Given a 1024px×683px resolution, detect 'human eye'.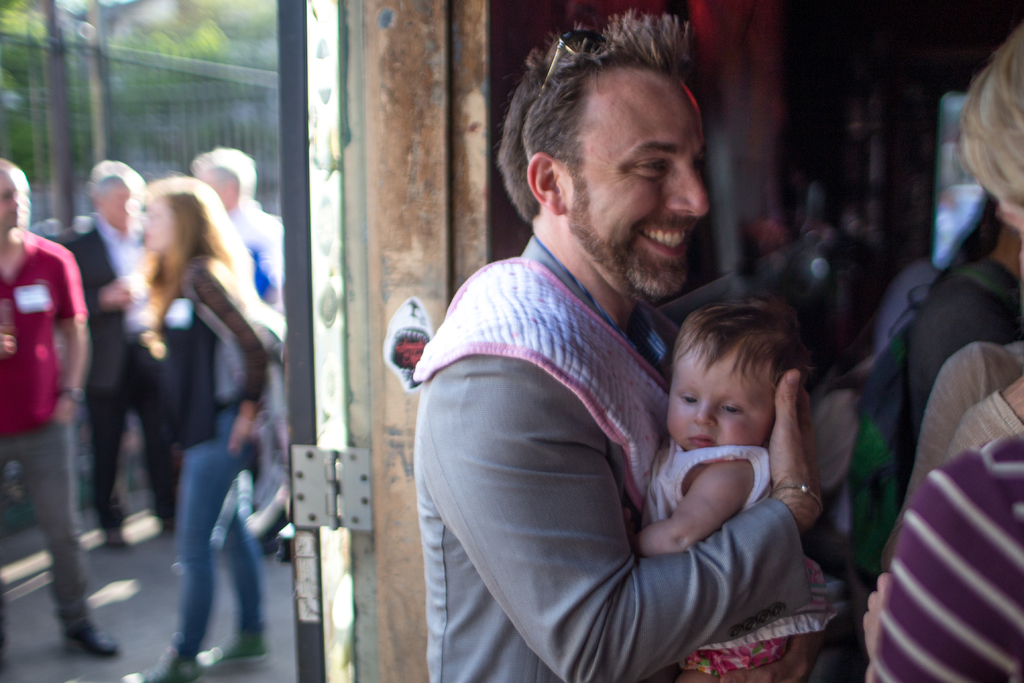
[719, 399, 742, 419].
